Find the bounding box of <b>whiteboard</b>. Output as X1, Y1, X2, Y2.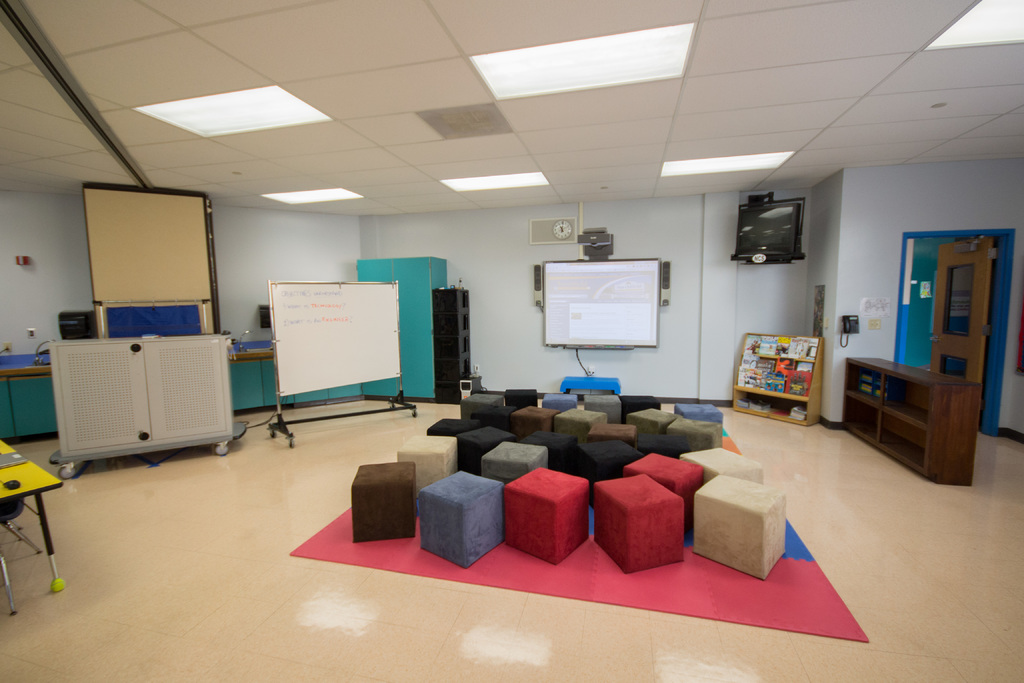
84, 187, 219, 341.
